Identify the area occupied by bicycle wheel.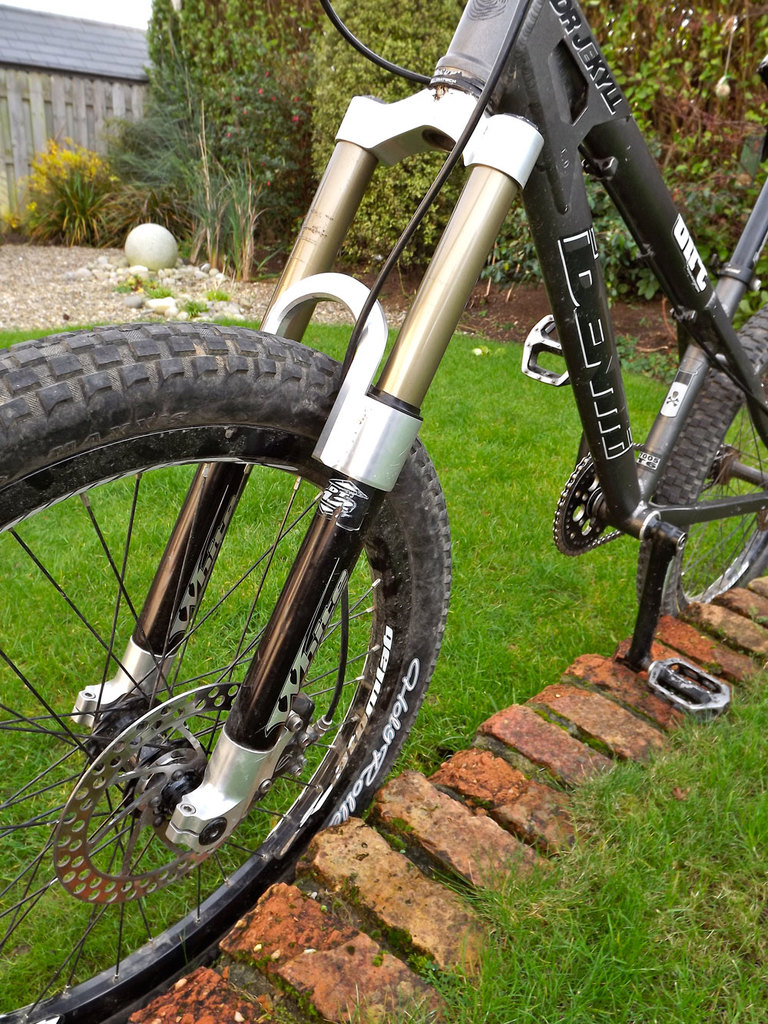
Area: {"left": 65, "top": 270, "right": 548, "bottom": 955}.
